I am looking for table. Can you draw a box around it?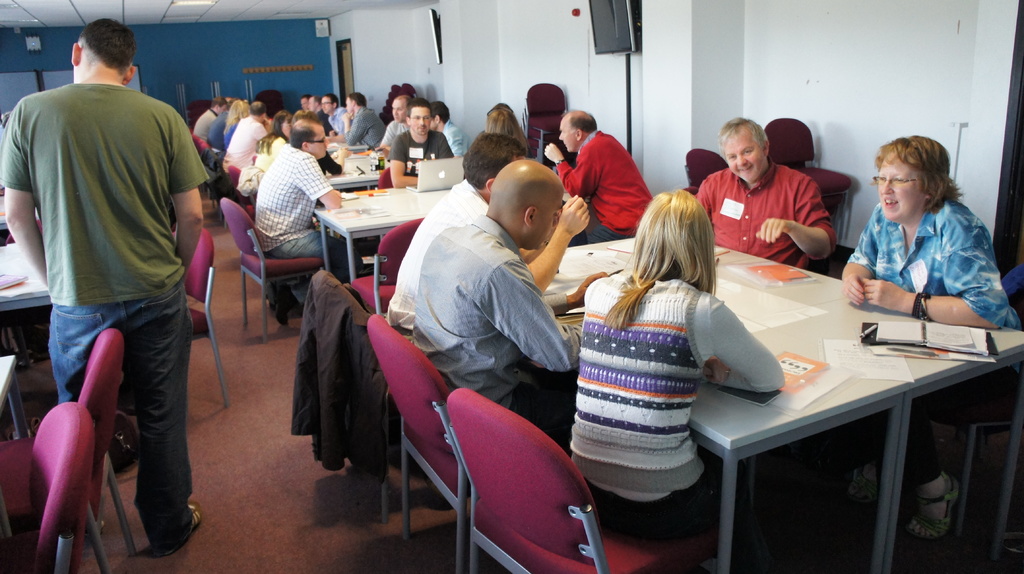
Sure, the bounding box is <bbox>2, 246, 54, 429</bbox>.
